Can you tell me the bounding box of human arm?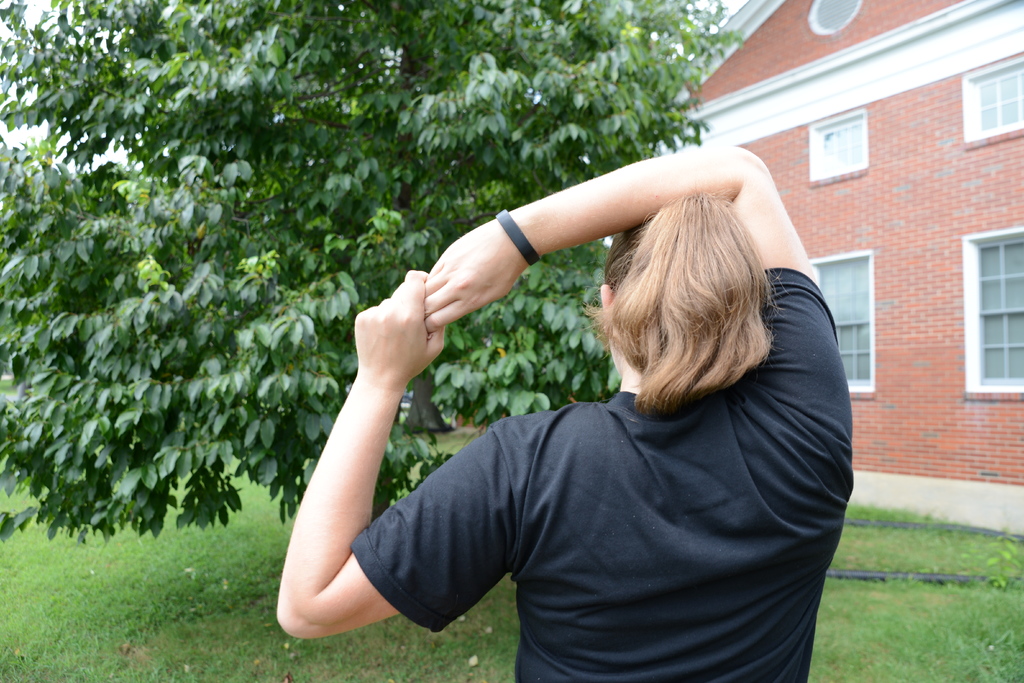
BBox(424, 143, 845, 388).
